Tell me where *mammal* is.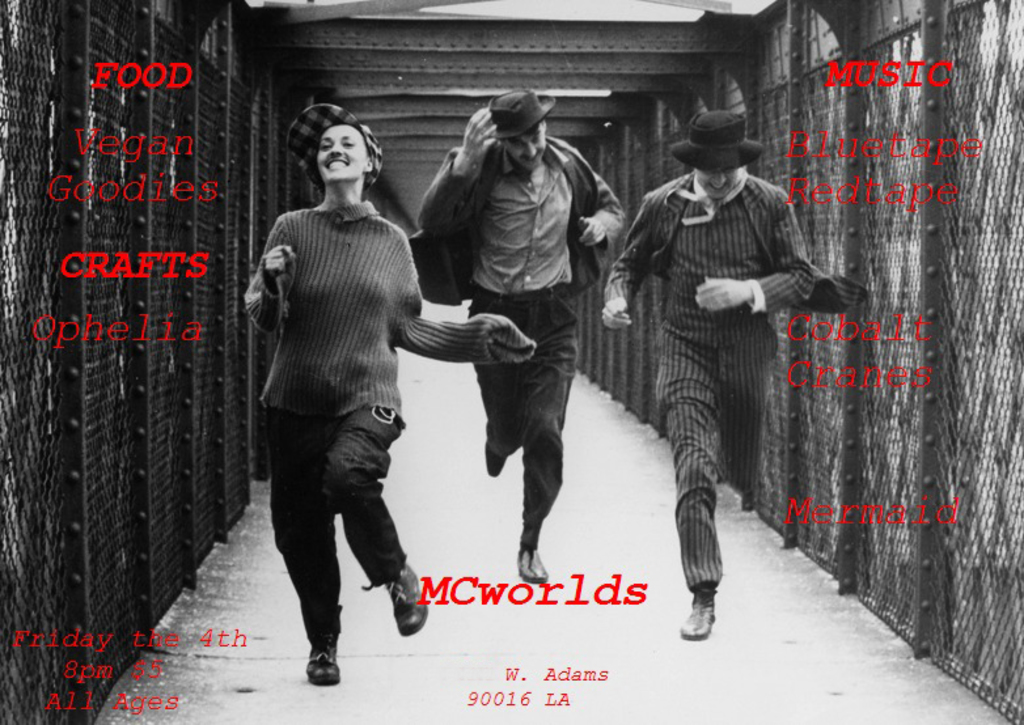
*mammal* is at x1=587 y1=124 x2=824 y2=602.
